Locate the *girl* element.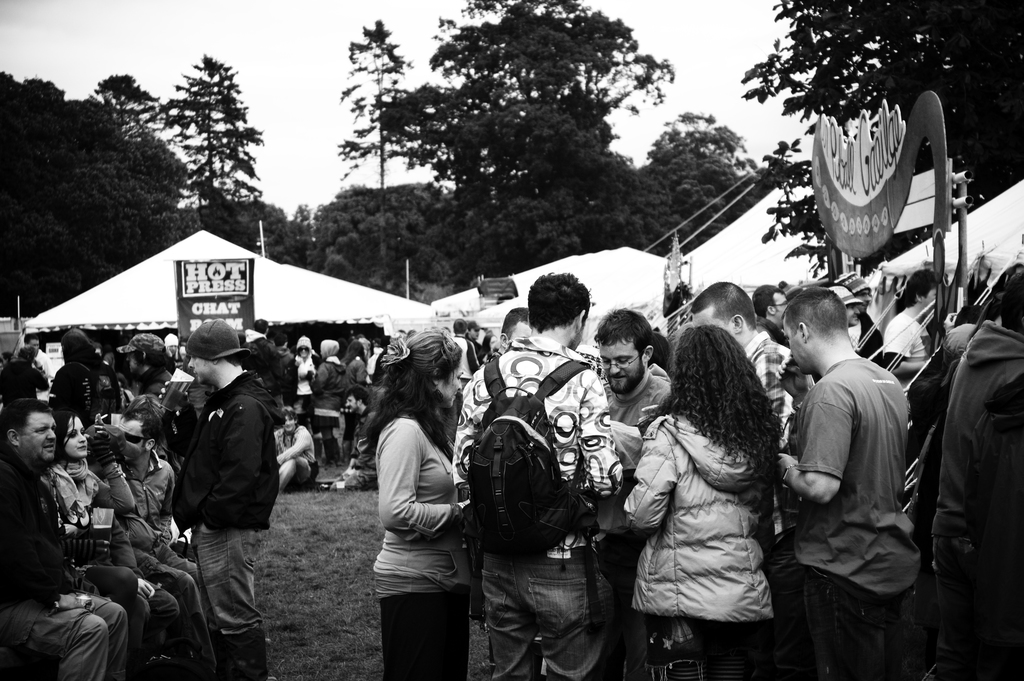
Element bbox: bbox=(367, 324, 481, 680).
